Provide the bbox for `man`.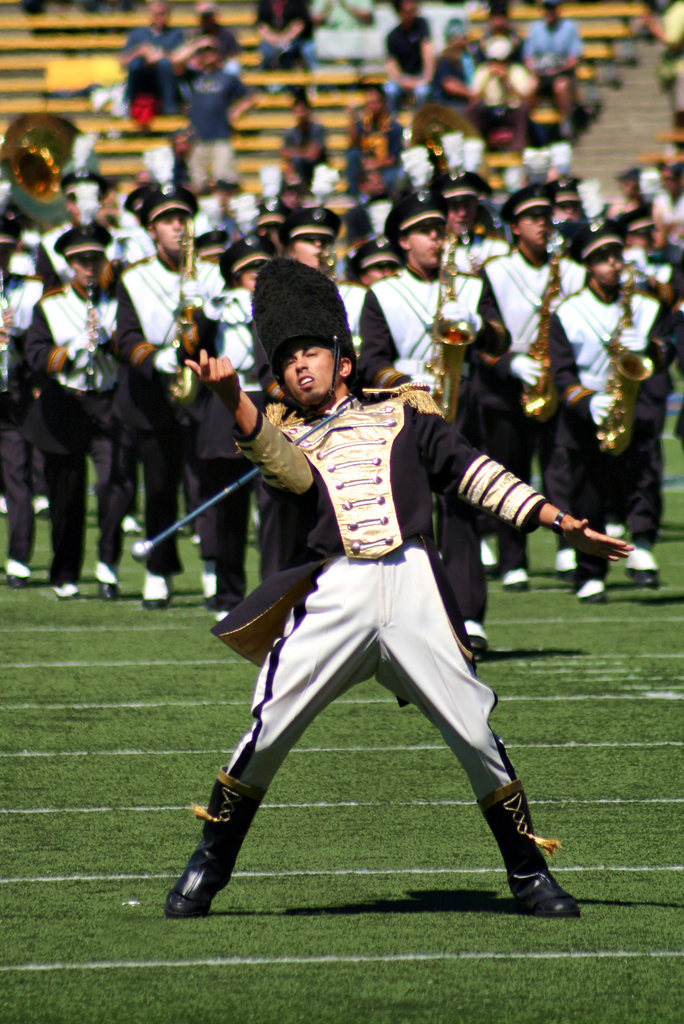
x1=116, y1=188, x2=221, y2=608.
